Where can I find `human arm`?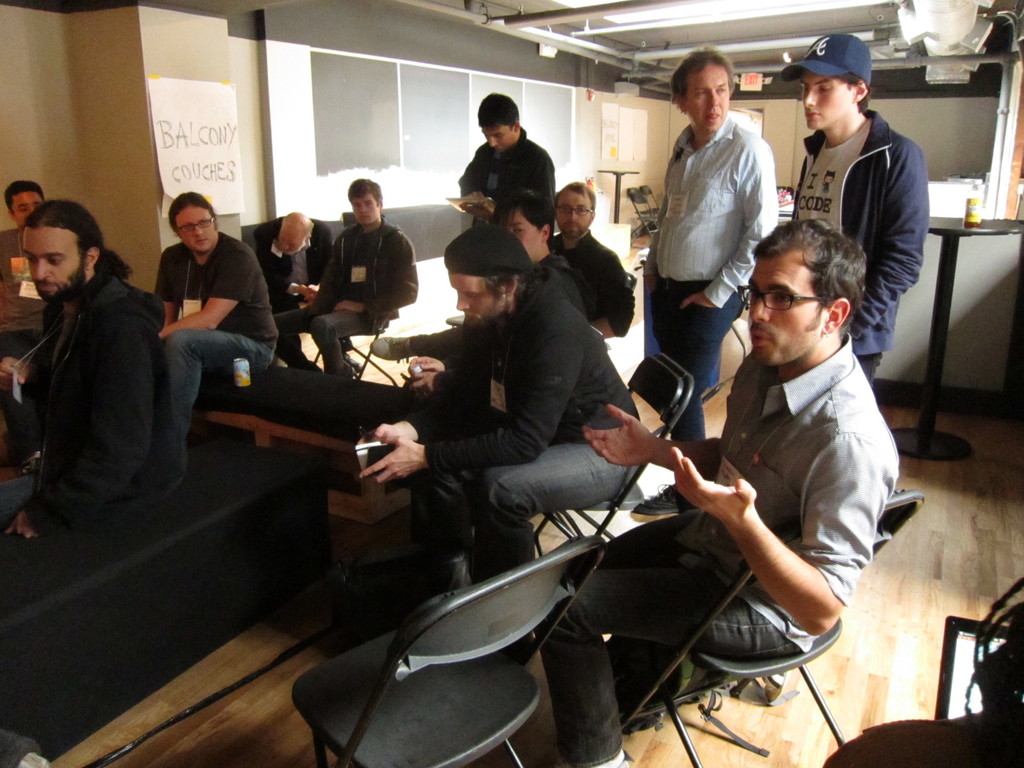
You can find it at l=371, t=396, r=493, b=439.
